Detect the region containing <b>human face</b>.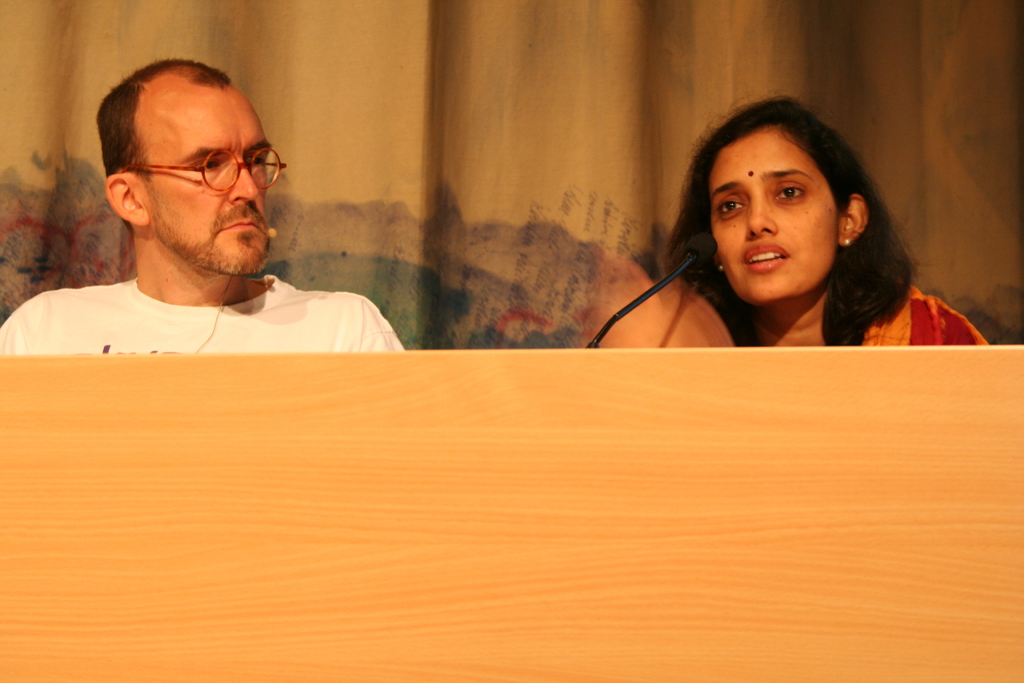
<region>145, 79, 268, 271</region>.
